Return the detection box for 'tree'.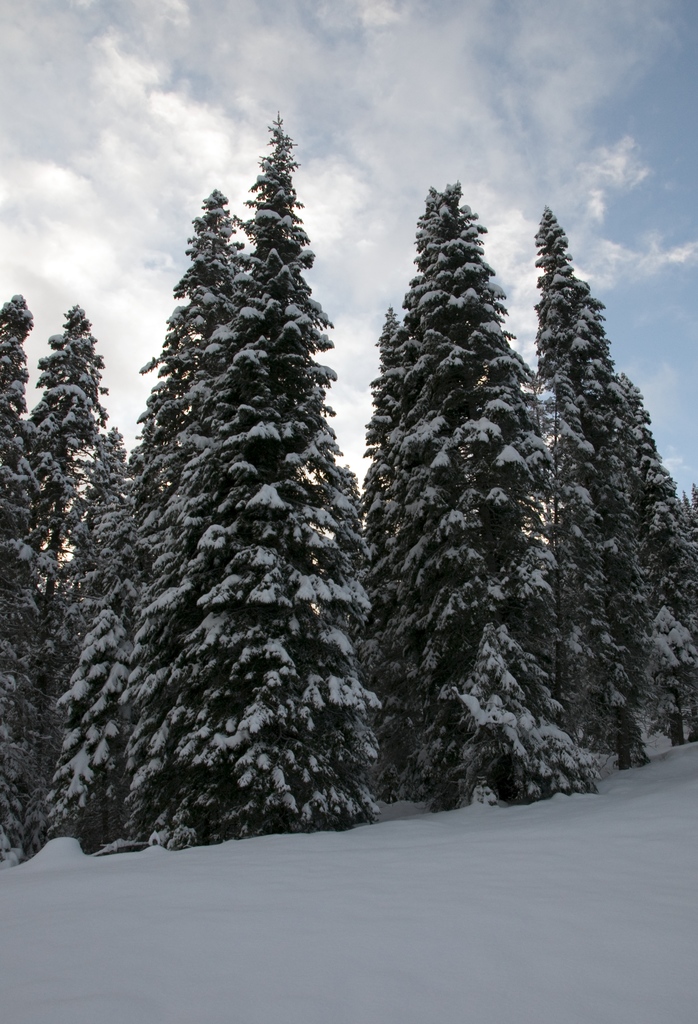
145:189:254:525.
